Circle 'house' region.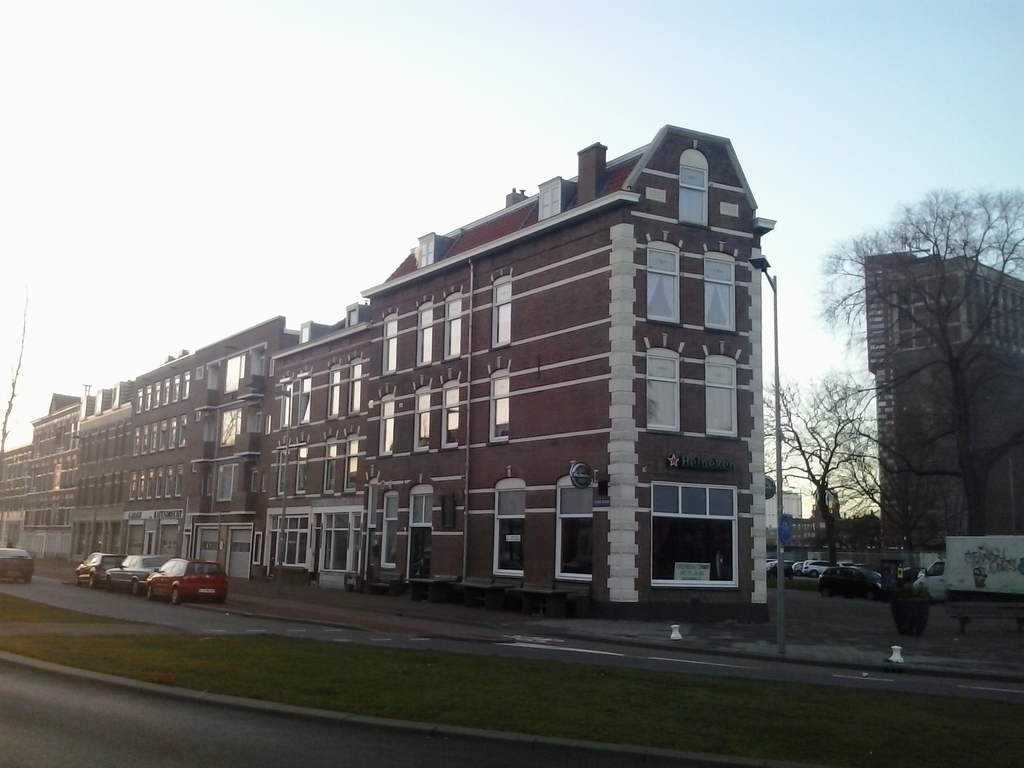
Region: (x1=762, y1=481, x2=812, y2=560).
